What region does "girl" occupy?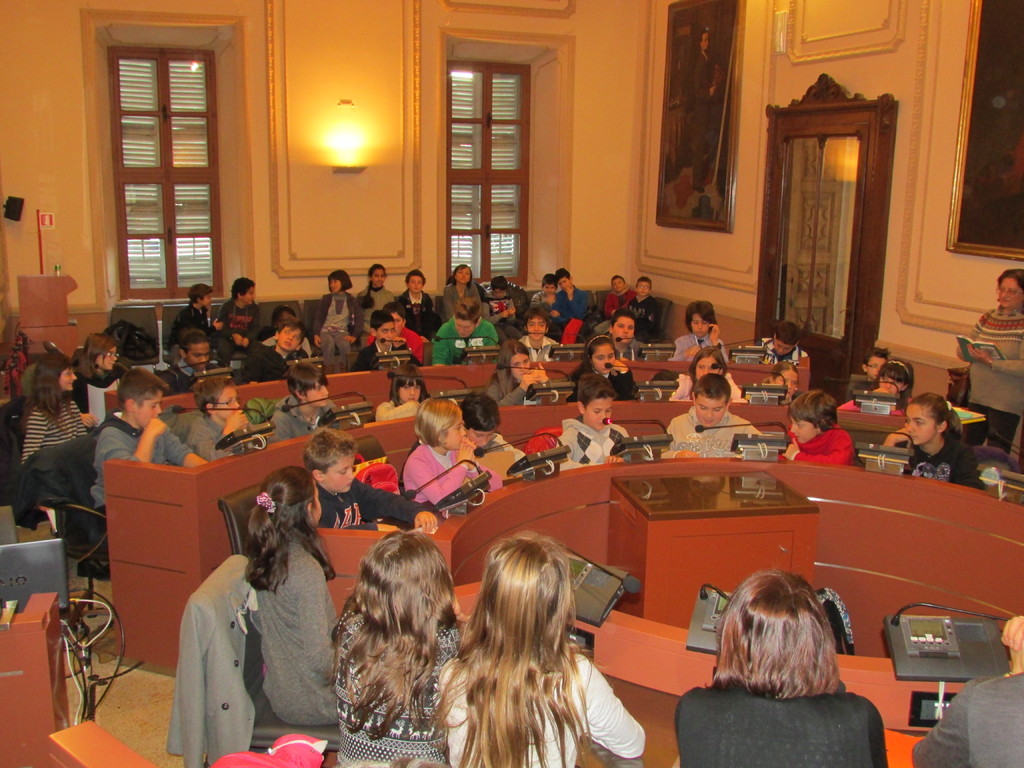
20,354,115,575.
